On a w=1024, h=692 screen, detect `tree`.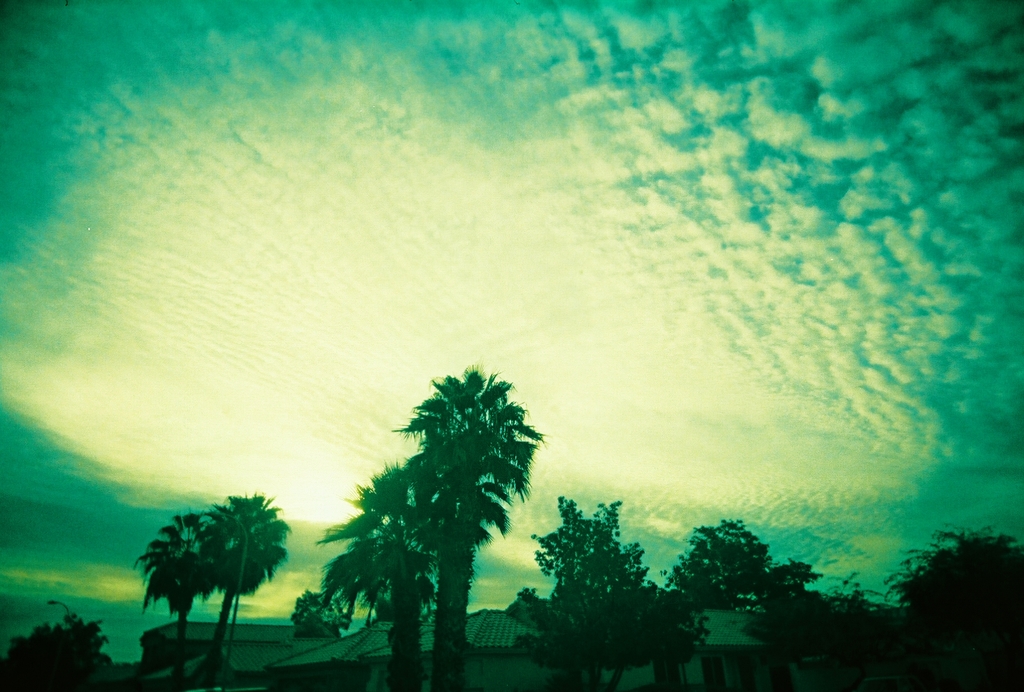
[0,607,120,691].
